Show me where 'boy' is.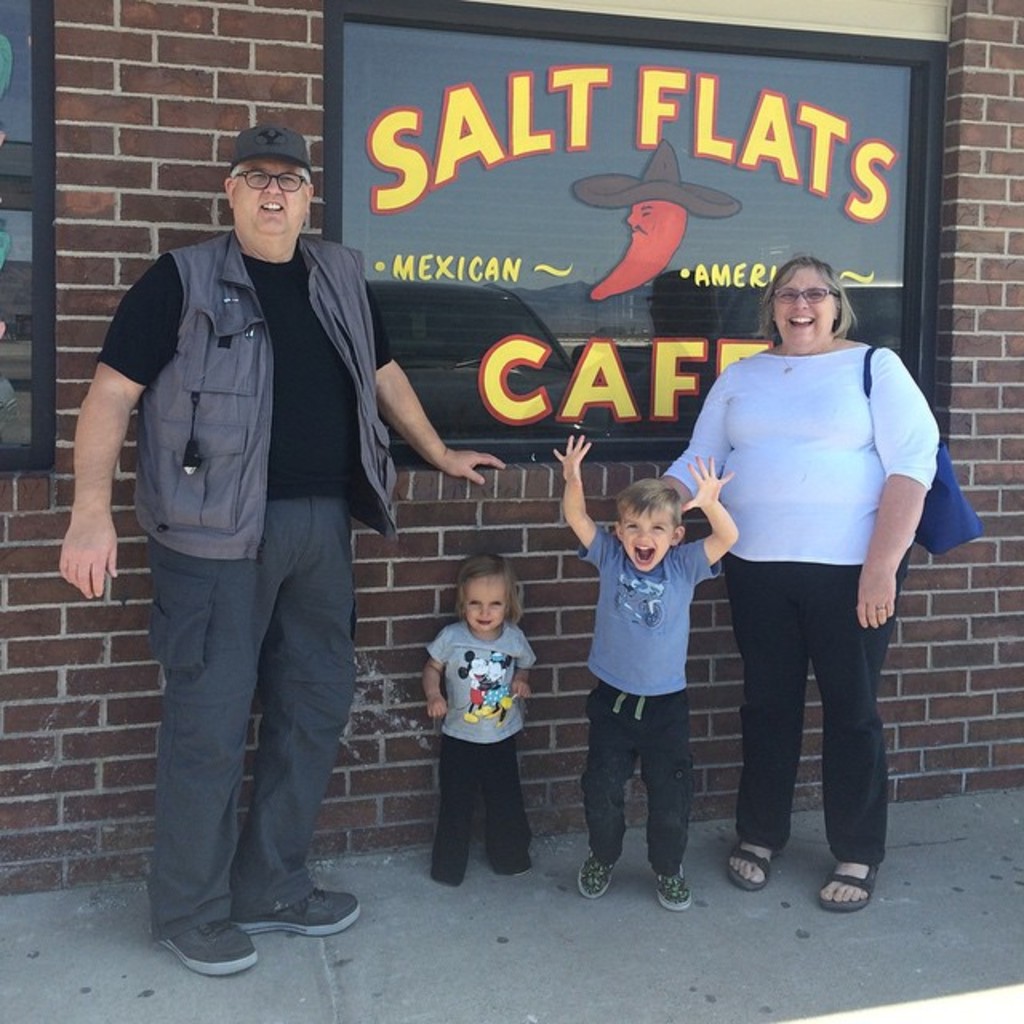
'boy' is at {"left": 554, "top": 434, "right": 744, "bottom": 912}.
